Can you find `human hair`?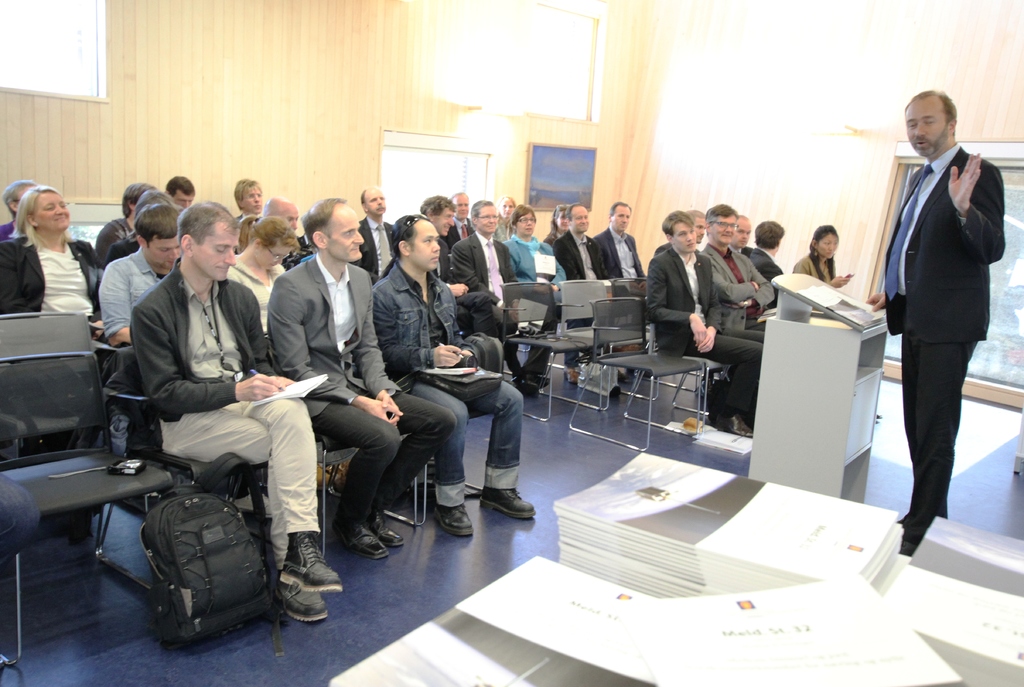
Yes, bounding box: [left=903, top=87, right=956, bottom=141].
